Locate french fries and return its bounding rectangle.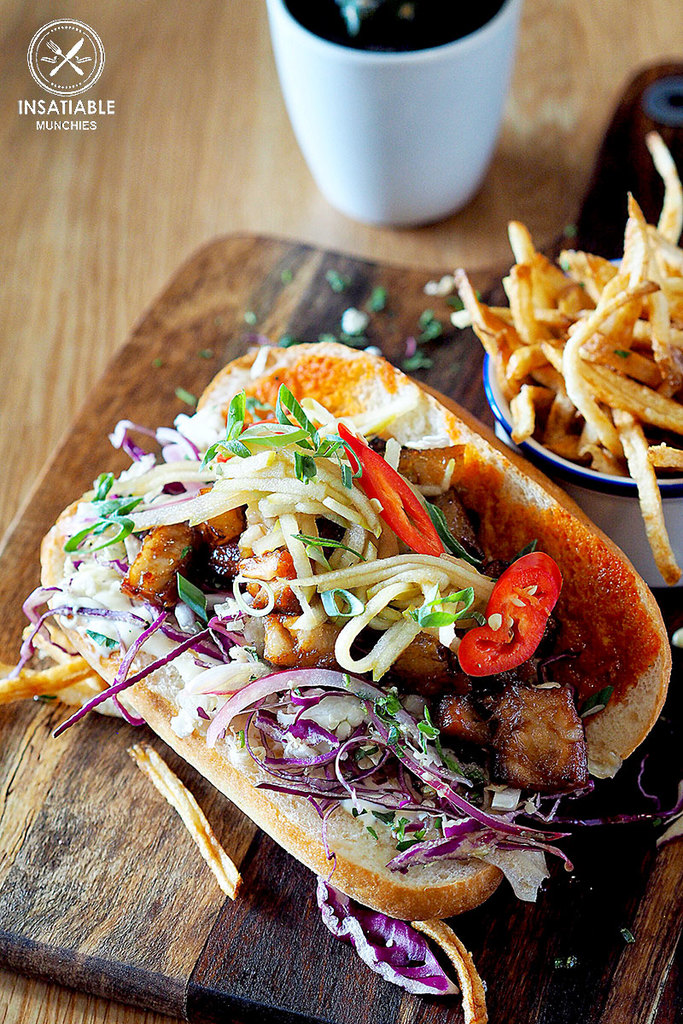
x1=0 y1=653 x2=108 y2=701.
